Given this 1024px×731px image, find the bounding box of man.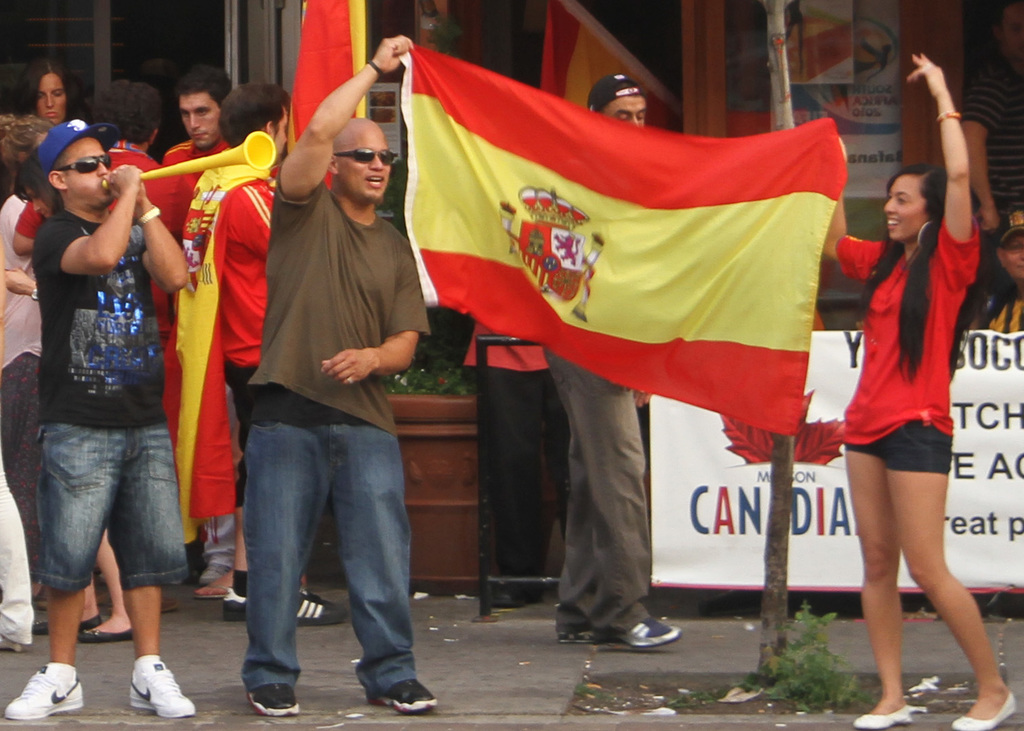
(552, 71, 686, 652).
